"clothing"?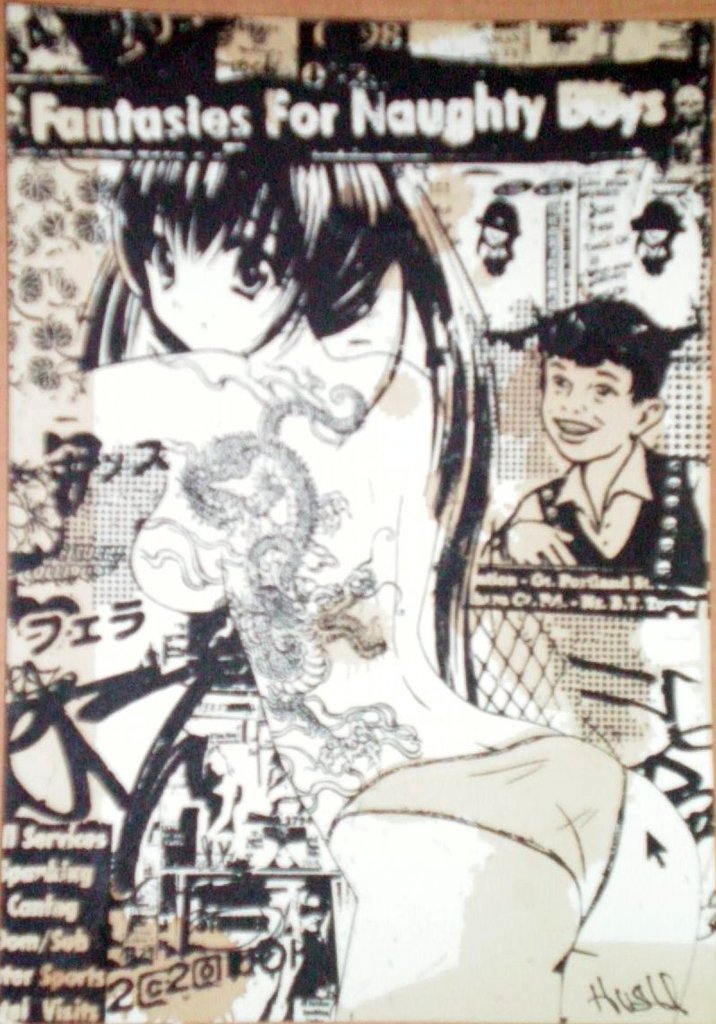
x1=320, y1=735, x2=631, y2=973
